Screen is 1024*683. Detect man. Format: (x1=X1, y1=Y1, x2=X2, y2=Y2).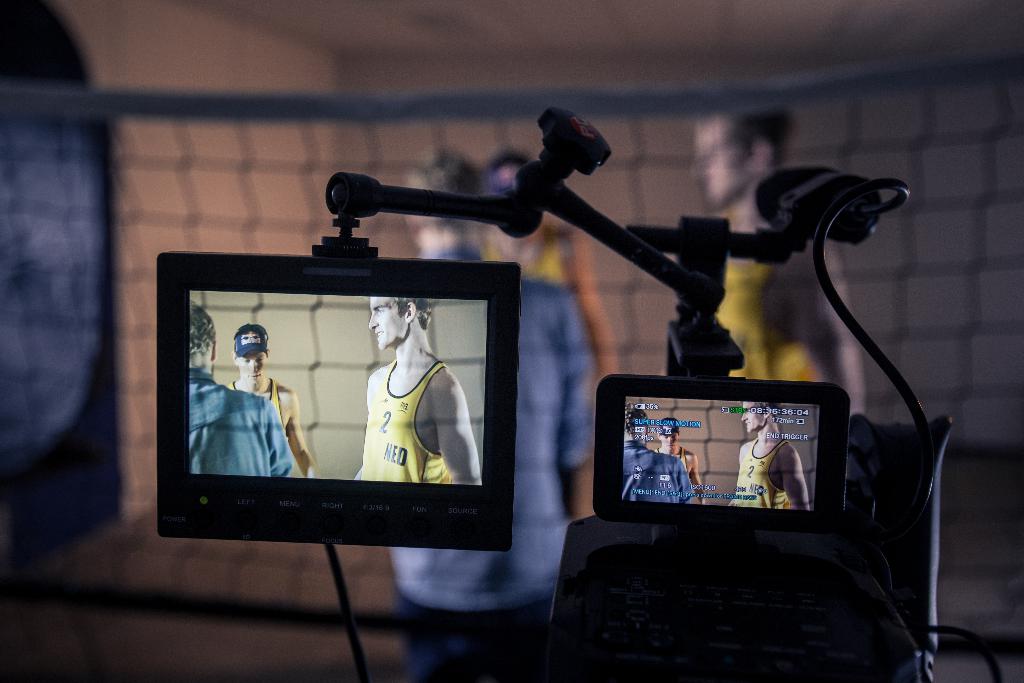
(x1=227, y1=320, x2=323, y2=483).
